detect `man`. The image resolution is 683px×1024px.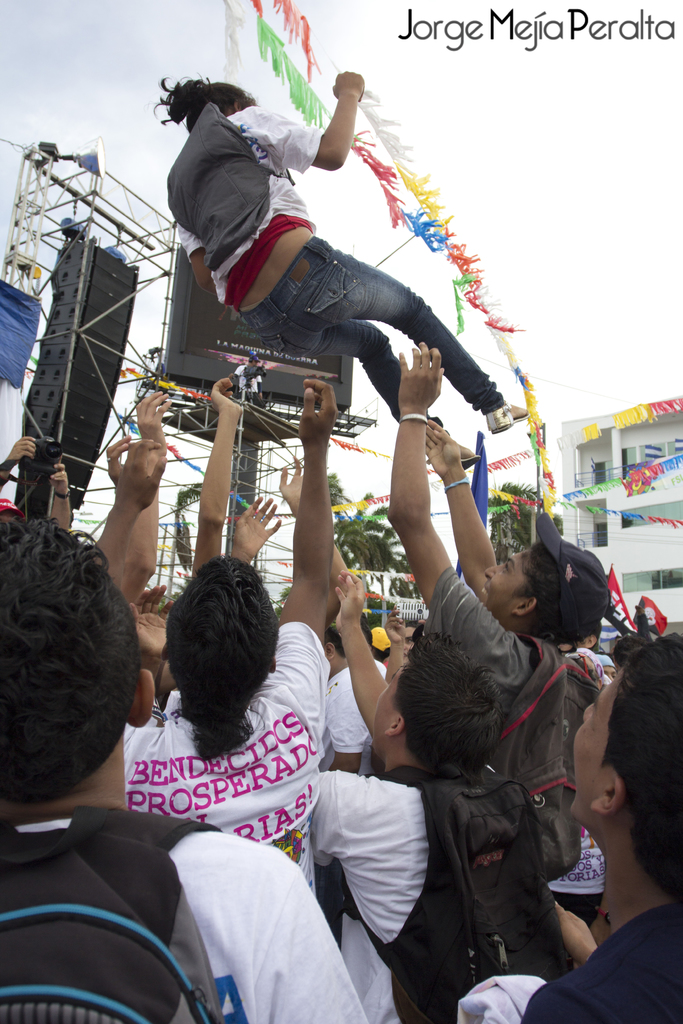
<box>0,504,375,1023</box>.
